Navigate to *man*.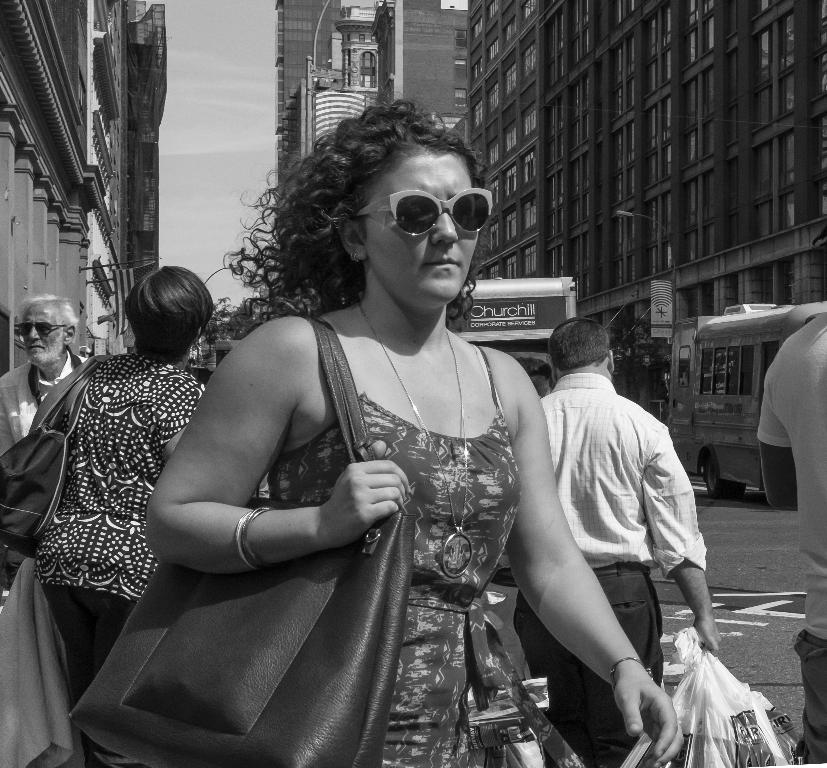
Navigation target: <box>0,292,85,455</box>.
